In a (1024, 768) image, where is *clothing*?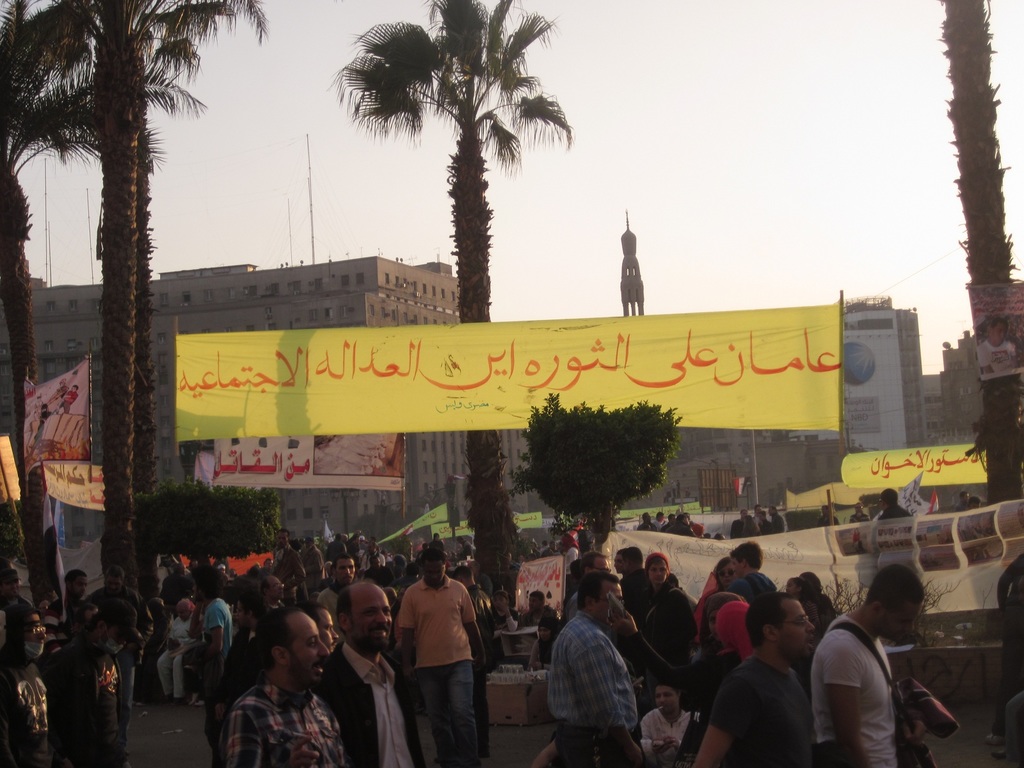
bbox=[849, 509, 868, 520].
